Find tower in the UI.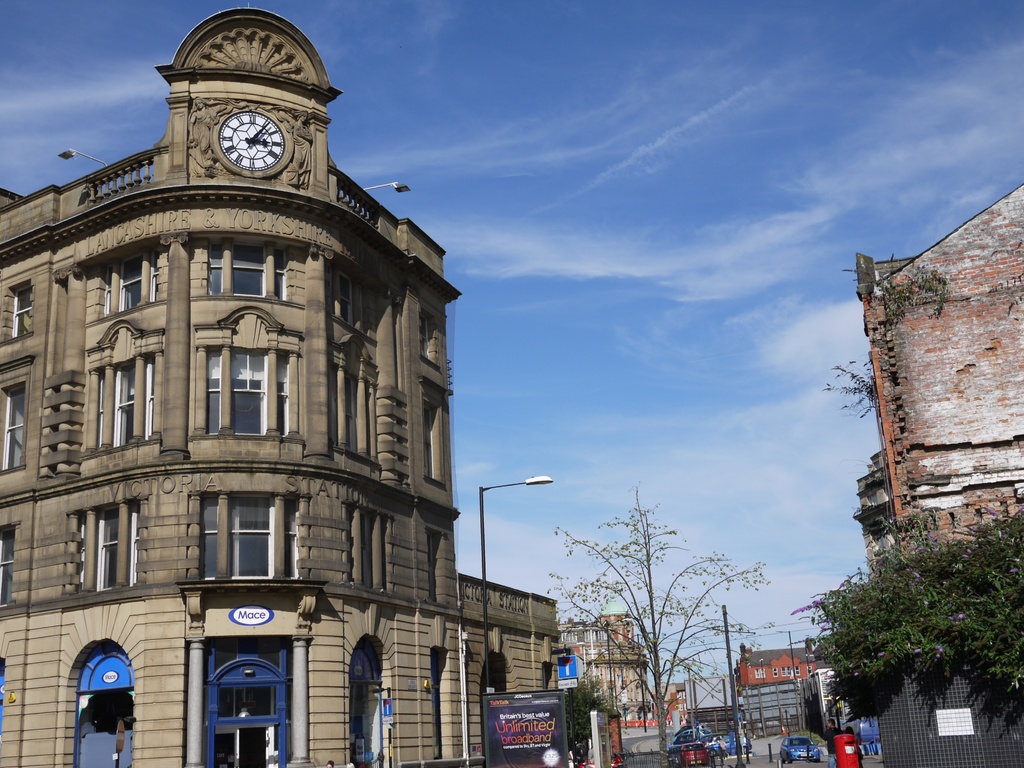
UI element at 0, 4, 562, 767.
